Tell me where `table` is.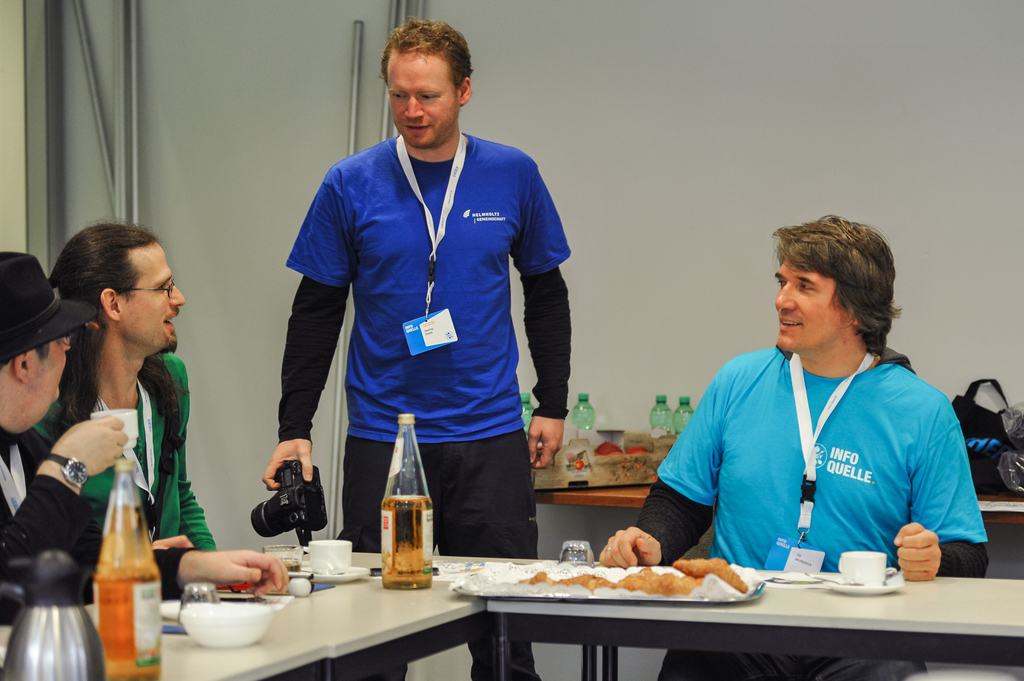
`table` is at pyautogui.locateOnScreen(476, 574, 1023, 680).
